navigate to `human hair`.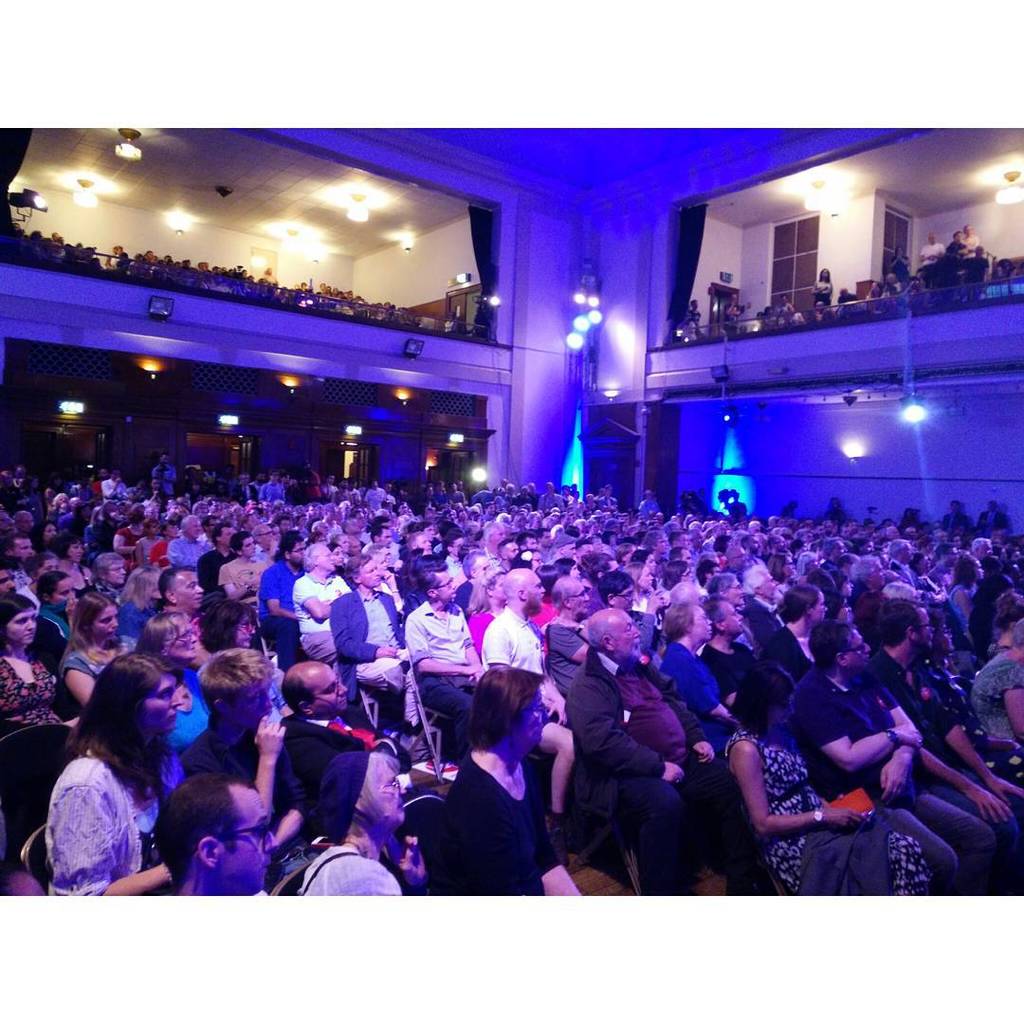
Navigation target: box(51, 669, 189, 809).
